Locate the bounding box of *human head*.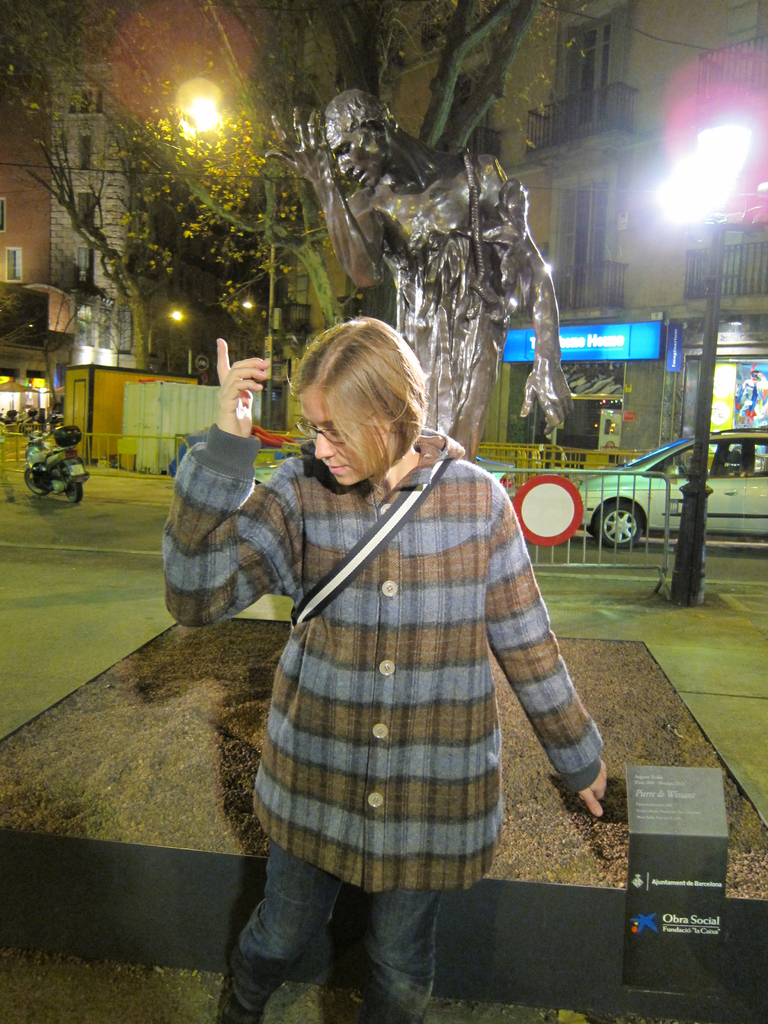
Bounding box: [left=321, top=86, right=396, bottom=188].
